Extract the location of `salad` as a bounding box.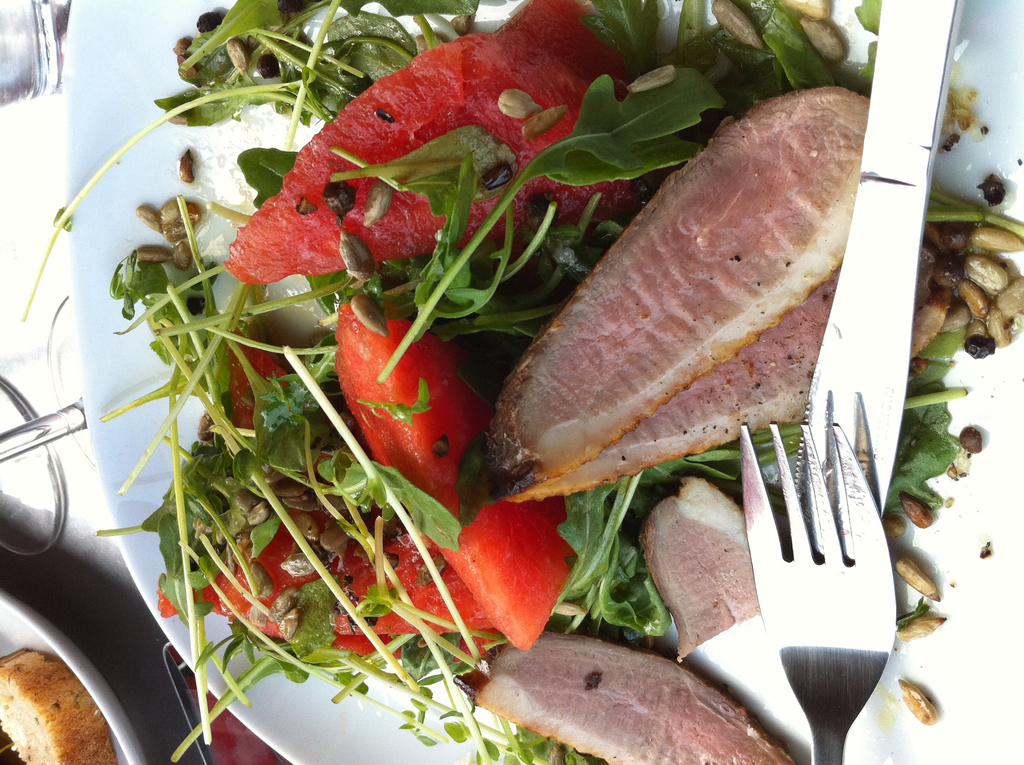
[x1=15, y1=0, x2=1023, y2=764].
